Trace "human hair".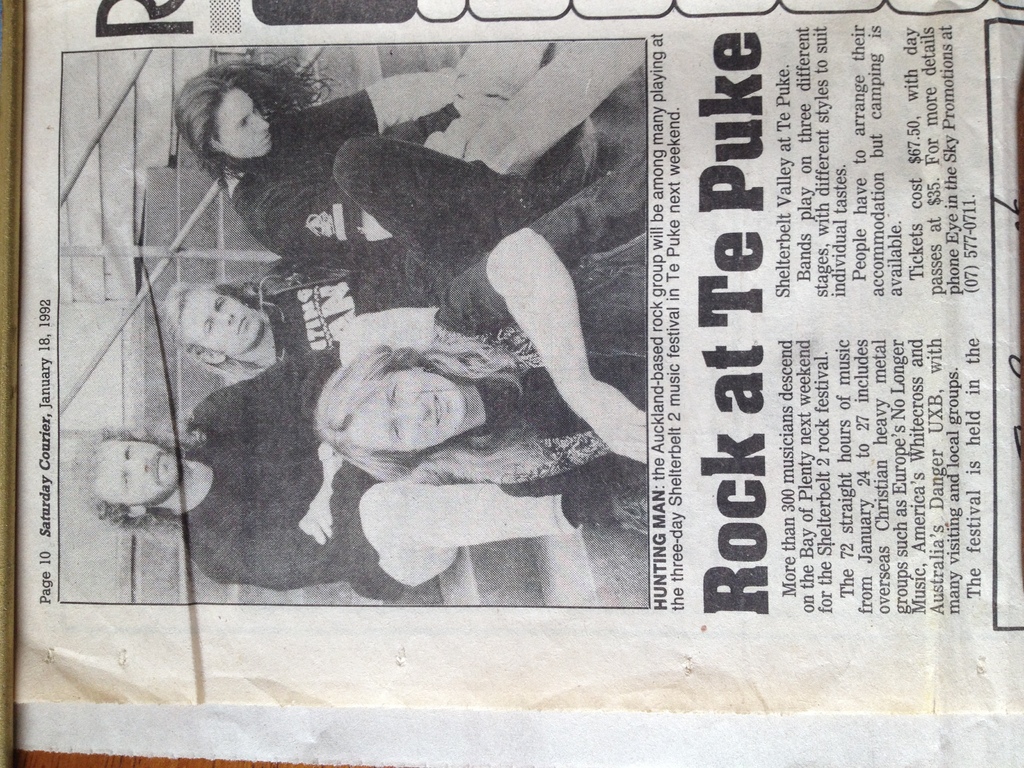
Traced to <bbox>182, 53, 336, 182</bbox>.
